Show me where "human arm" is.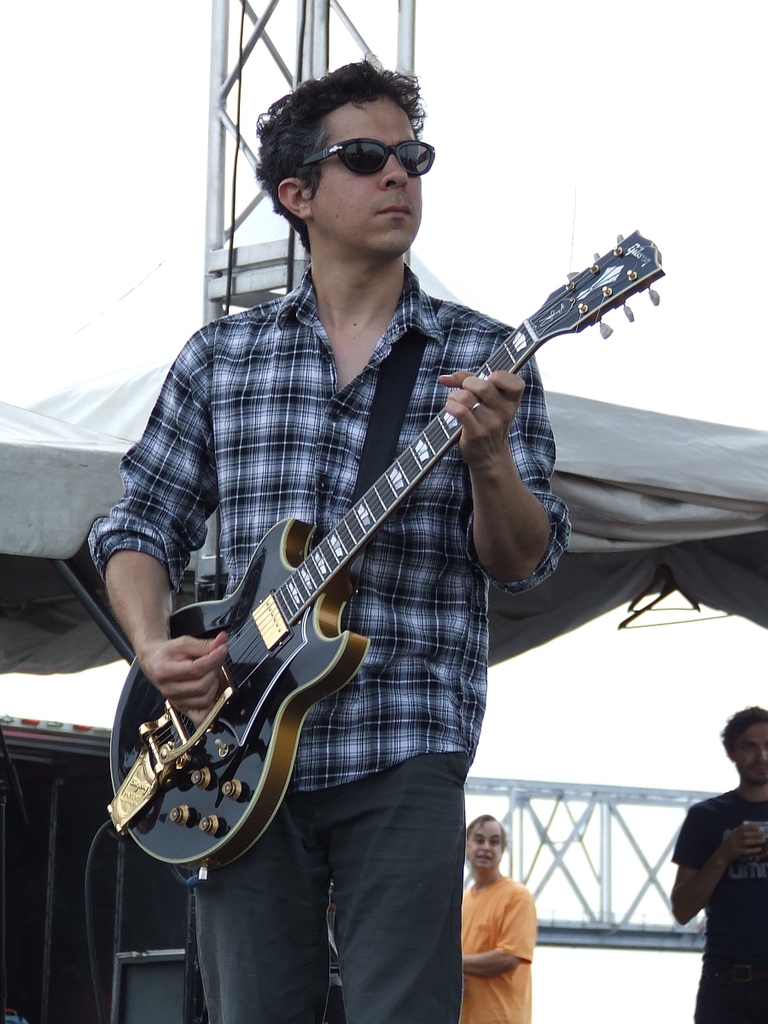
"human arm" is at bbox=[447, 368, 584, 605].
